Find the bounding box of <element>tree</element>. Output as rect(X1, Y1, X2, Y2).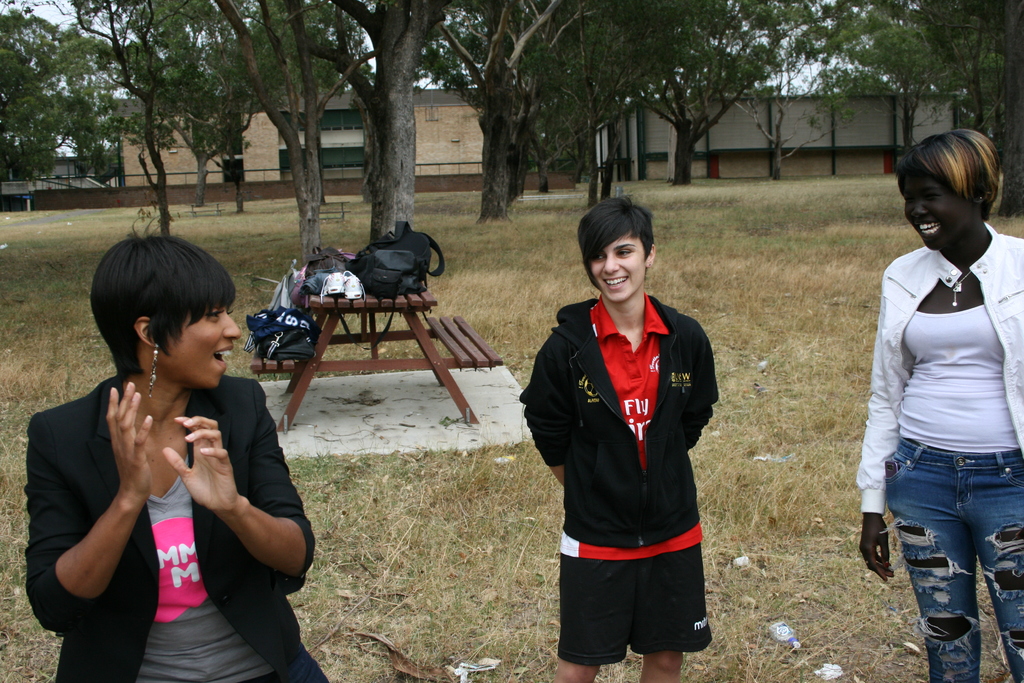
rect(292, 0, 511, 259).
